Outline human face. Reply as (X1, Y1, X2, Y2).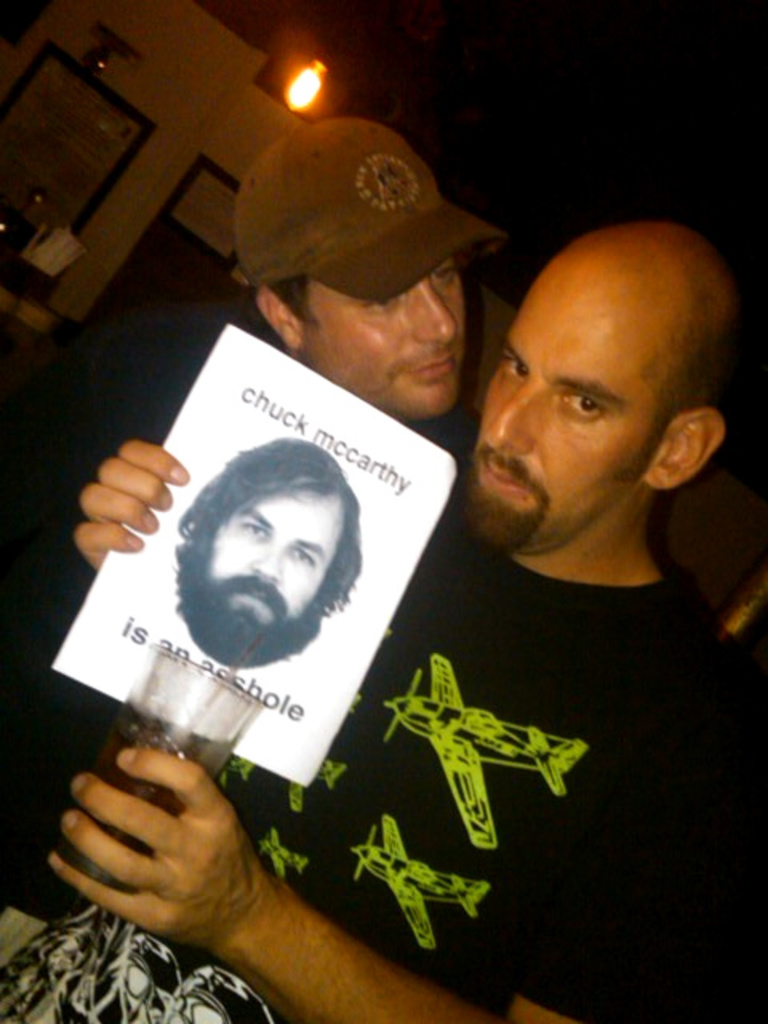
(304, 246, 459, 421).
